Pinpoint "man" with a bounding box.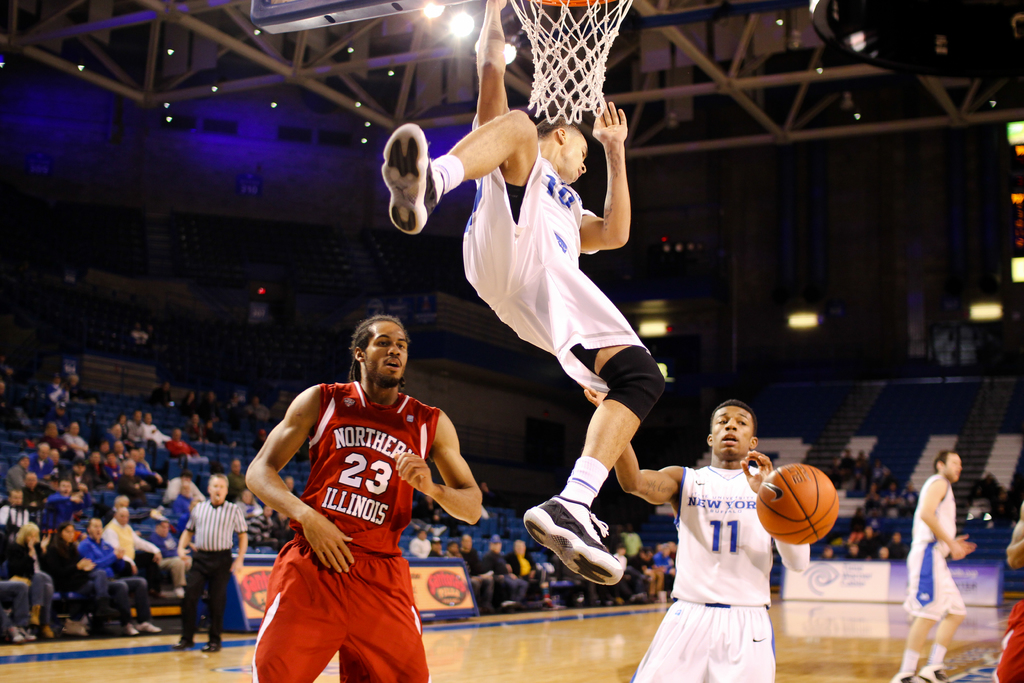
bbox(244, 493, 265, 516).
